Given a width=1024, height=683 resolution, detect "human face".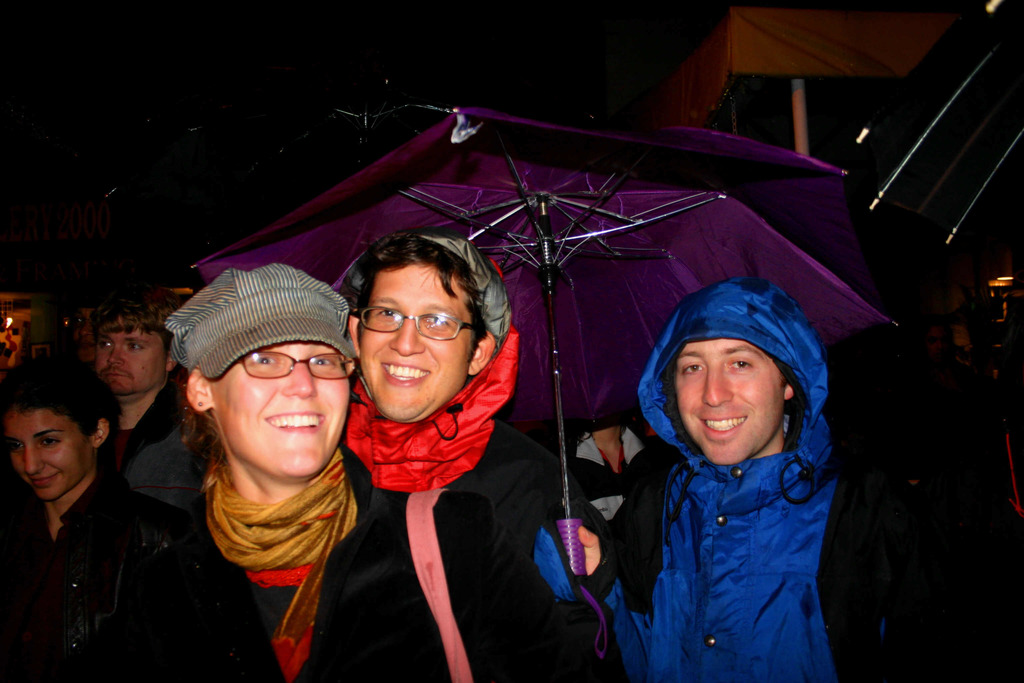
0 404 100 506.
